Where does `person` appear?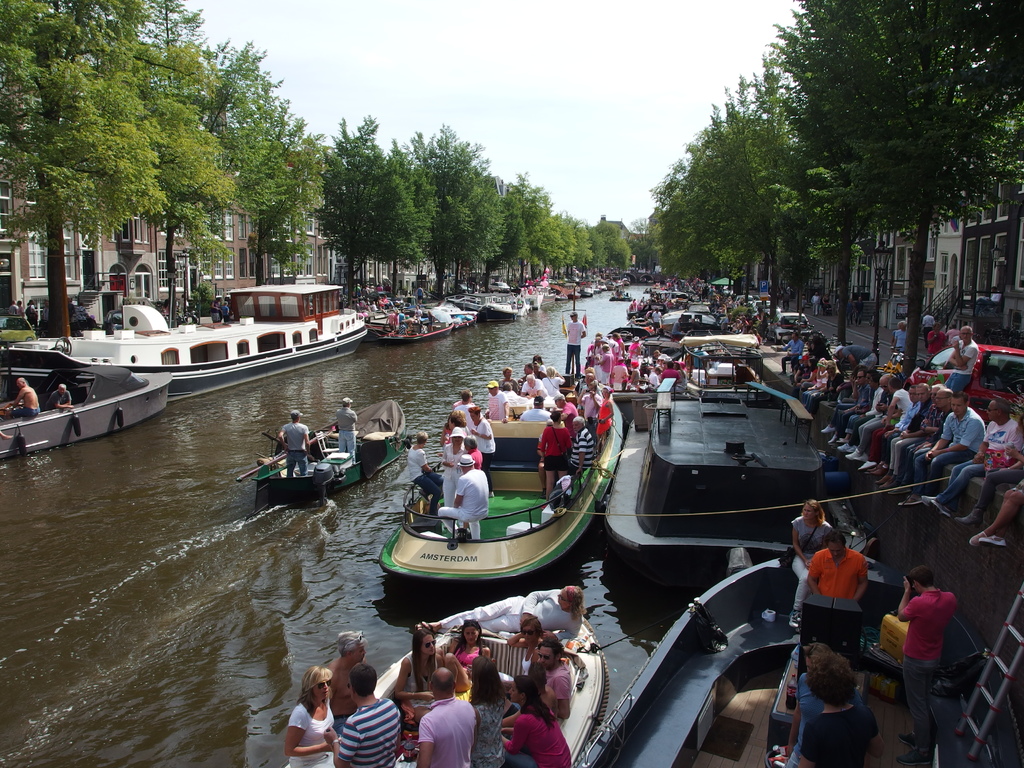
Appears at [282,581,587,767].
